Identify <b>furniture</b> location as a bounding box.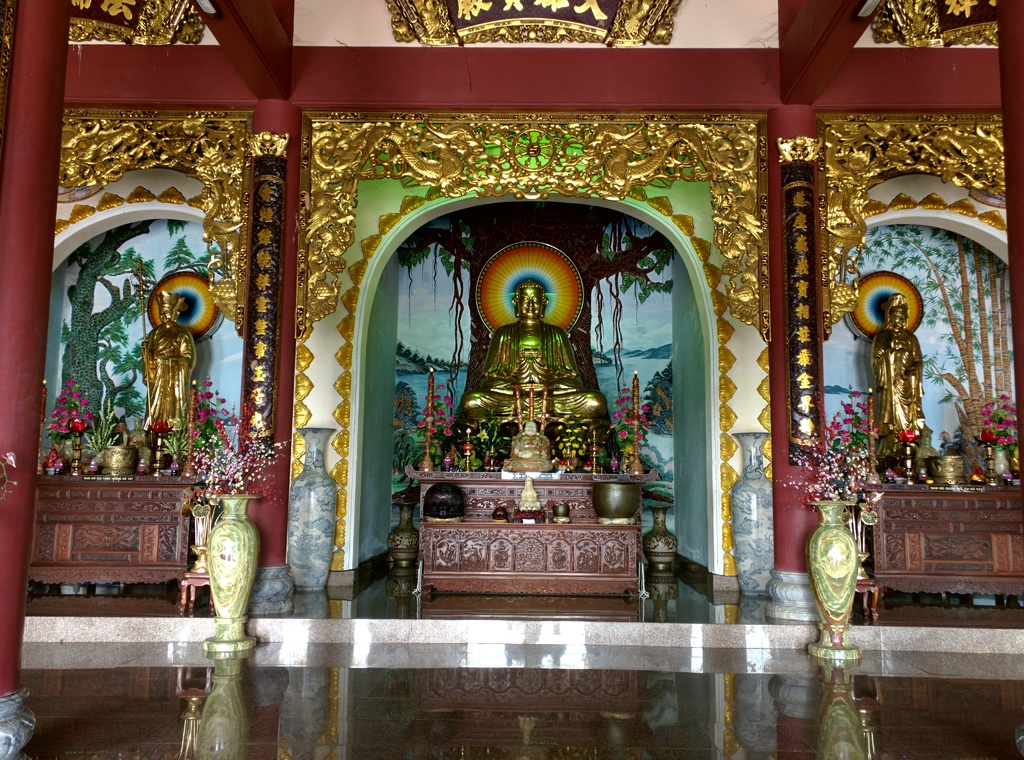
left=865, top=485, right=1023, bottom=607.
